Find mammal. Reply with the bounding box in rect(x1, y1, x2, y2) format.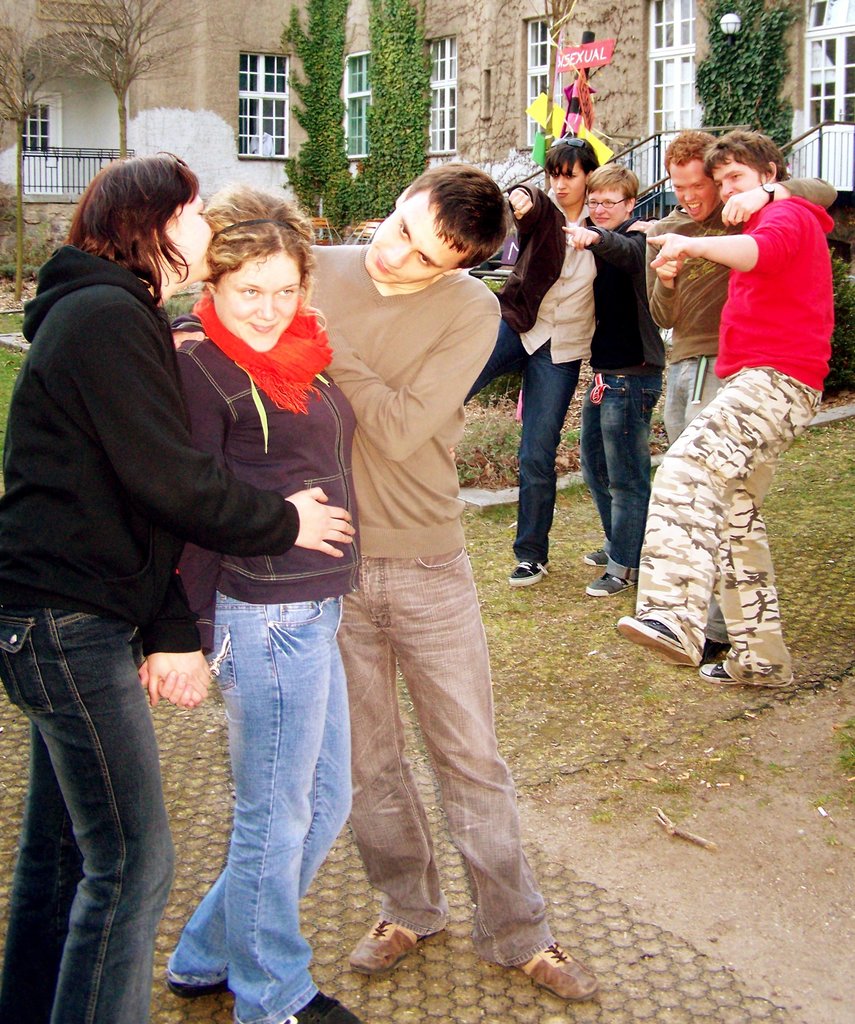
rect(464, 137, 651, 587).
